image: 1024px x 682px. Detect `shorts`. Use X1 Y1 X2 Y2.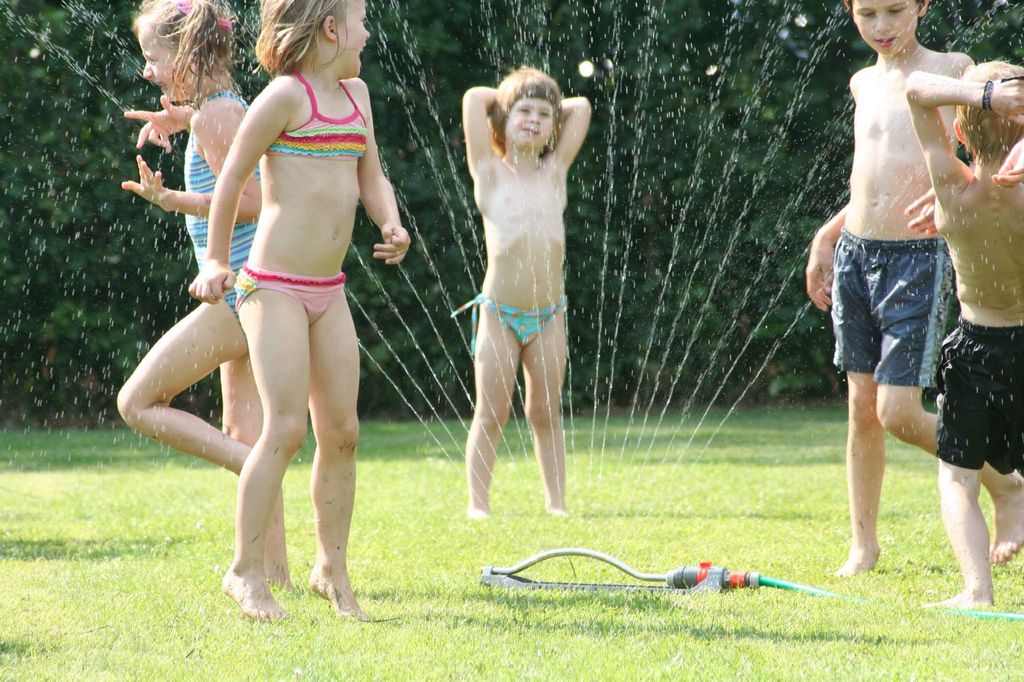
936 325 1023 478.
